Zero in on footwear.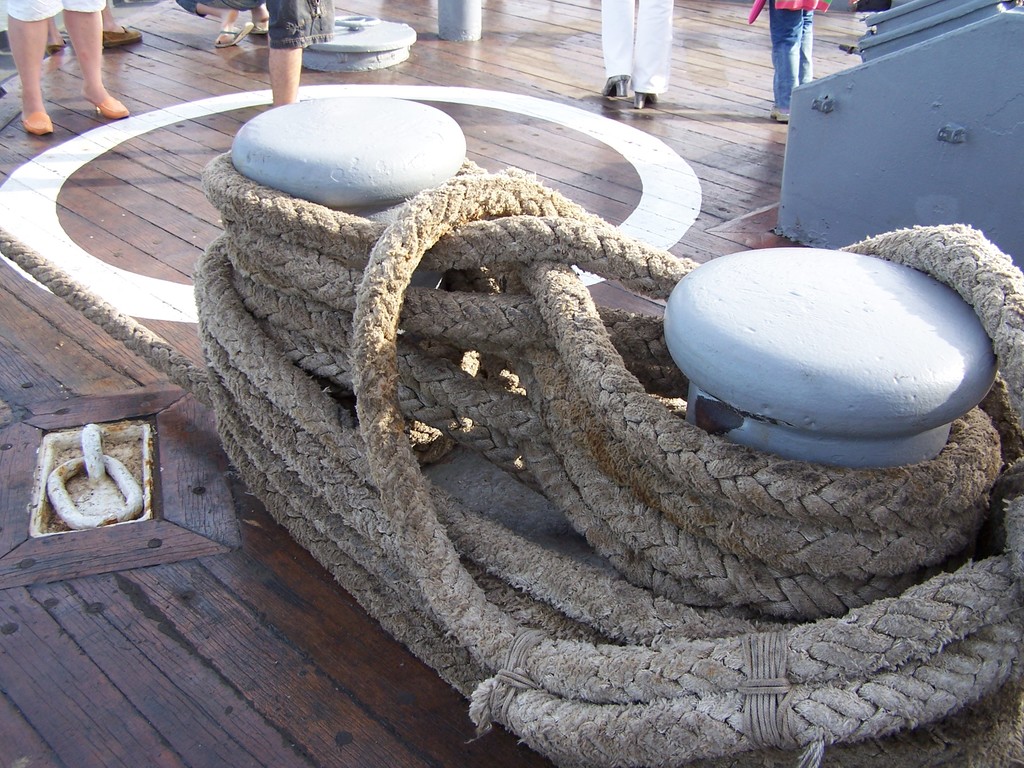
Zeroed in: [left=601, top=73, right=634, bottom=97].
